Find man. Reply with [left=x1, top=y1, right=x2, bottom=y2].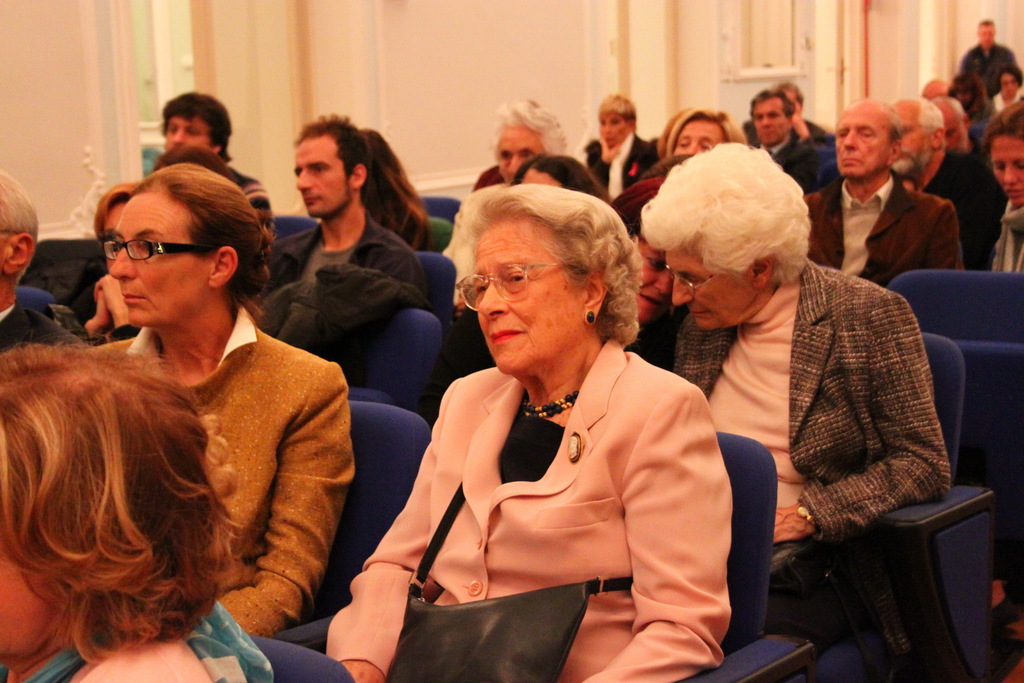
[left=267, top=111, right=426, bottom=292].
